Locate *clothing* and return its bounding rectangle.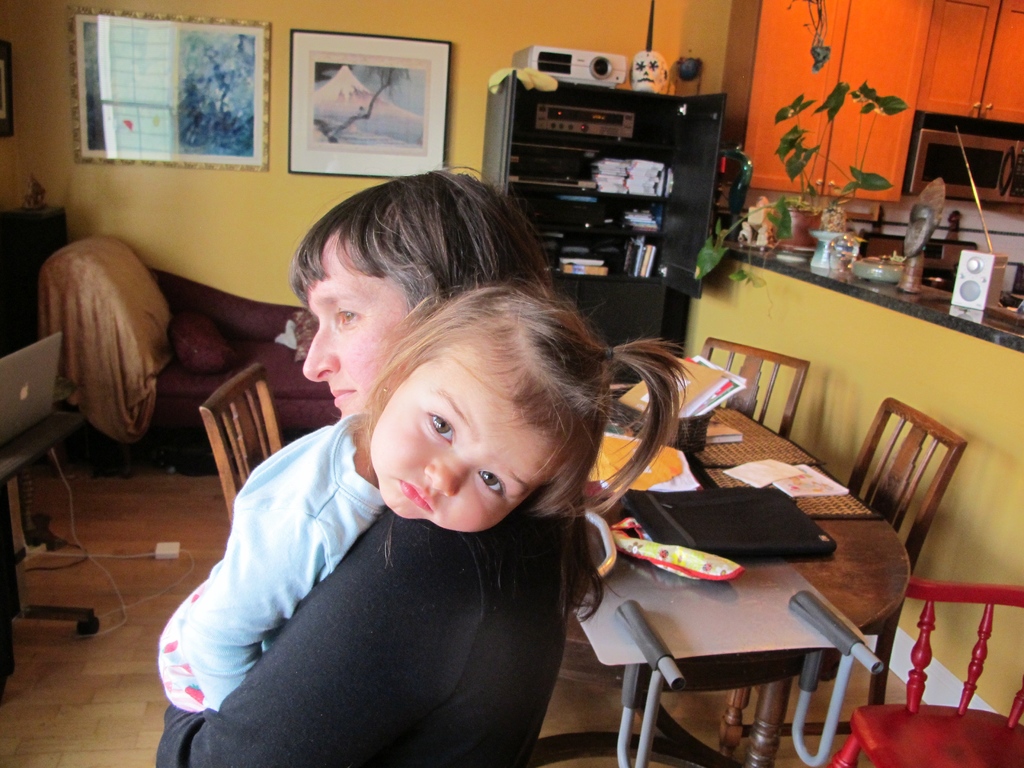
BBox(151, 499, 579, 767).
